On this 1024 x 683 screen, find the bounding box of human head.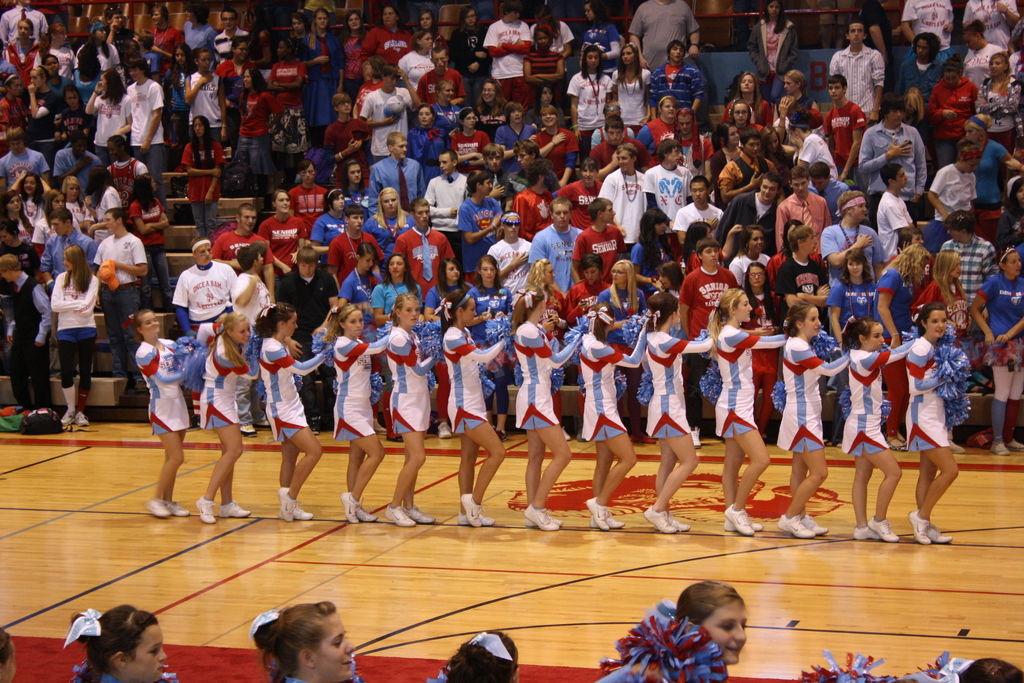
Bounding box: 788,302,823,336.
